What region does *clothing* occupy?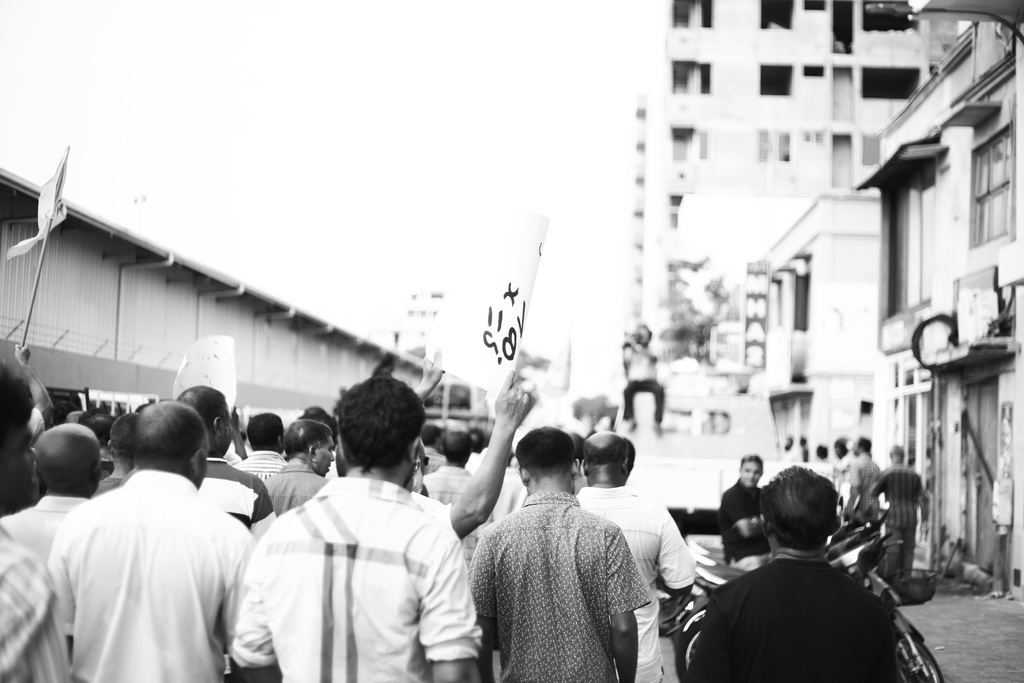
575/484/695/682.
